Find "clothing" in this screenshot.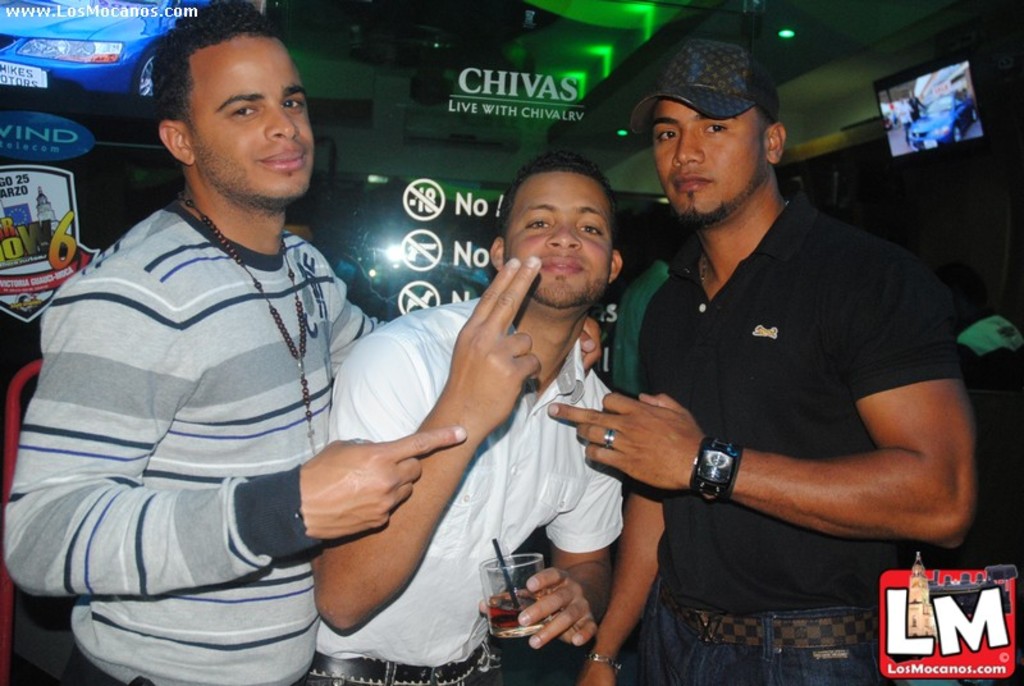
The bounding box for "clothing" is (0, 197, 385, 685).
